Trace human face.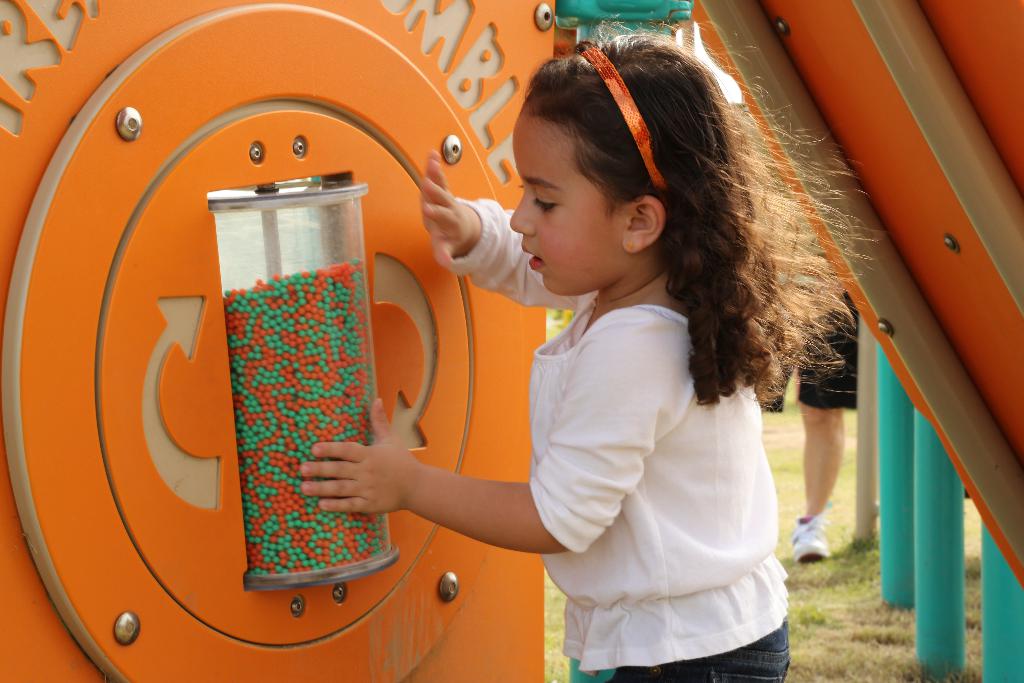
Traced to (x1=511, y1=101, x2=627, y2=298).
